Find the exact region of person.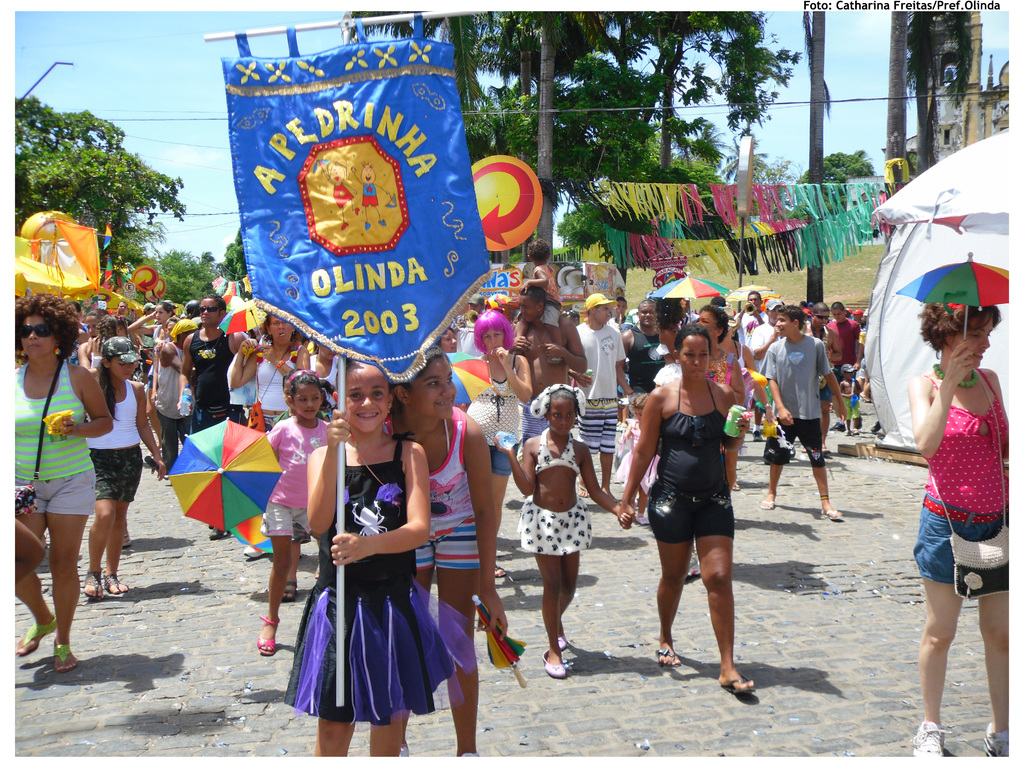
Exact region: detection(384, 342, 506, 748).
